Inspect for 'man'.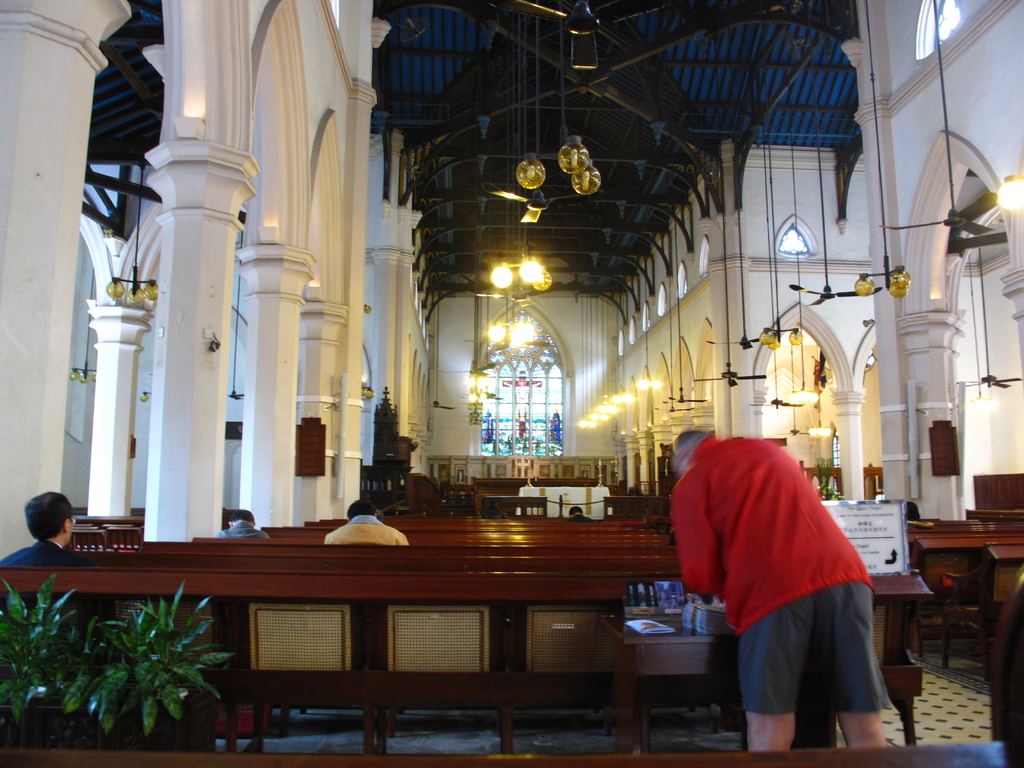
Inspection: bbox=[0, 487, 90, 566].
